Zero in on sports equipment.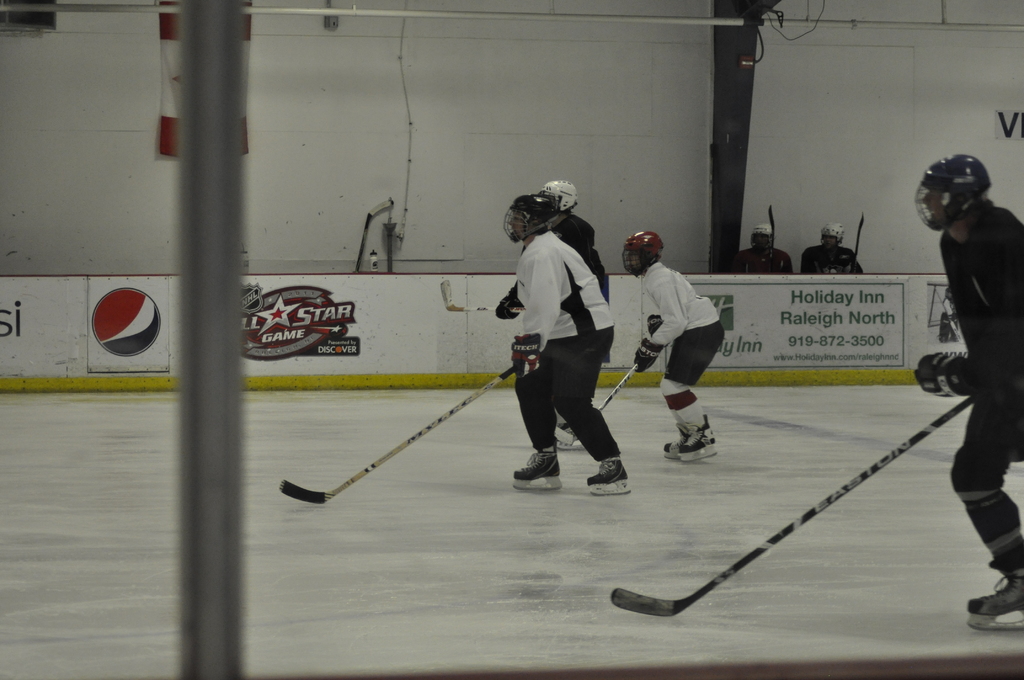
Zeroed in: bbox(495, 290, 525, 320).
